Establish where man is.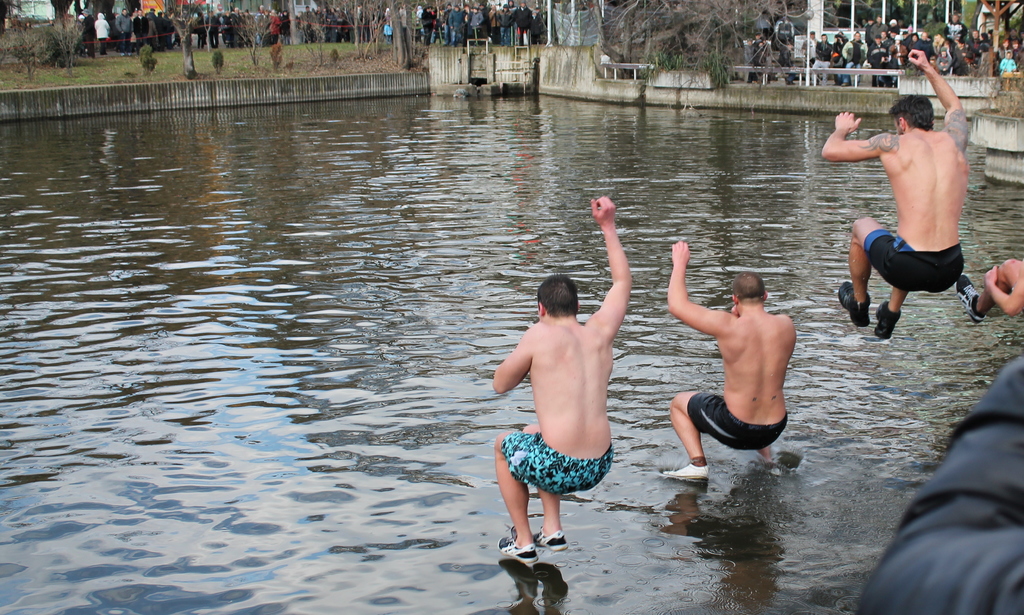
Established at x1=326, y1=9, x2=337, y2=45.
